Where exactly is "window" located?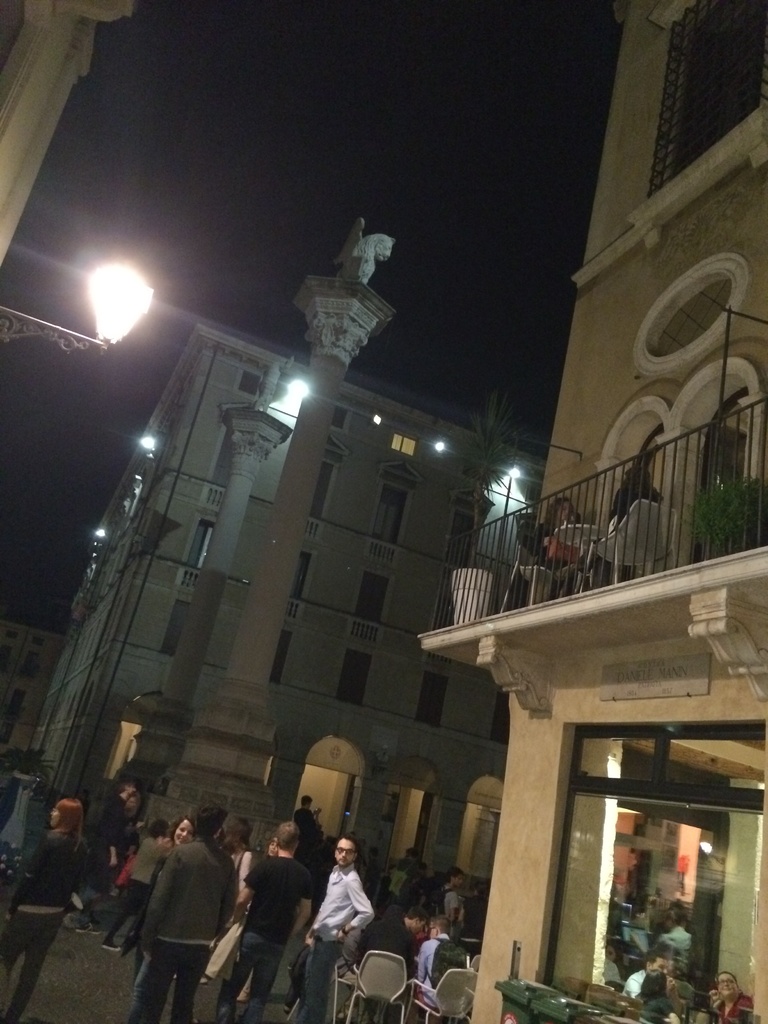
Its bounding box is left=339, top=648, right=374, bottom=707.
